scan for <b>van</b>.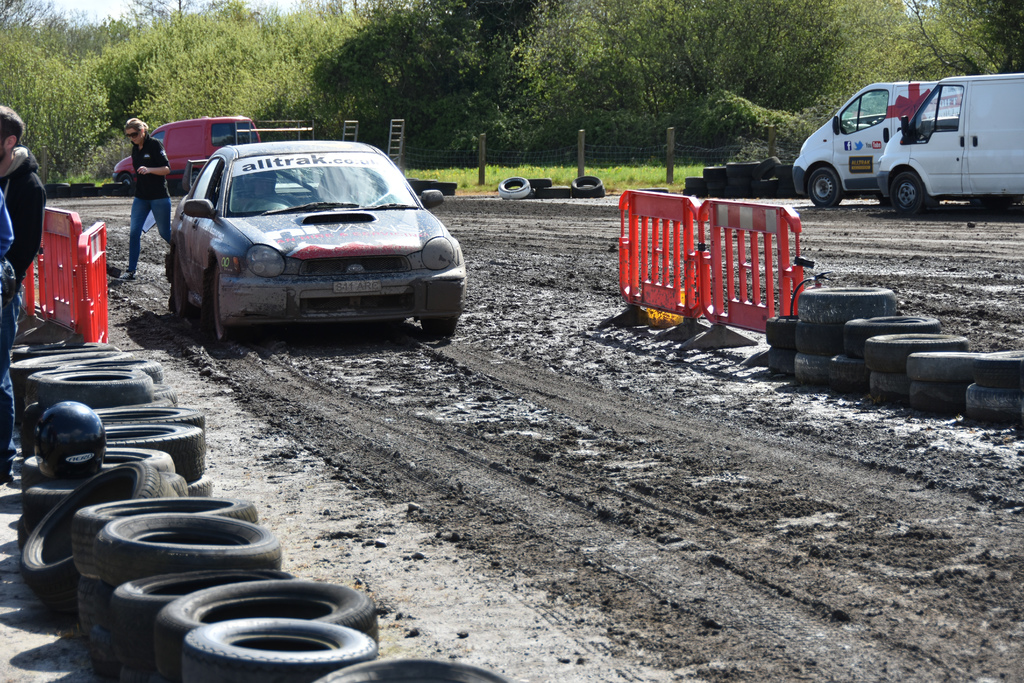
Scan result: rect(872, 68, 1023, 205).
